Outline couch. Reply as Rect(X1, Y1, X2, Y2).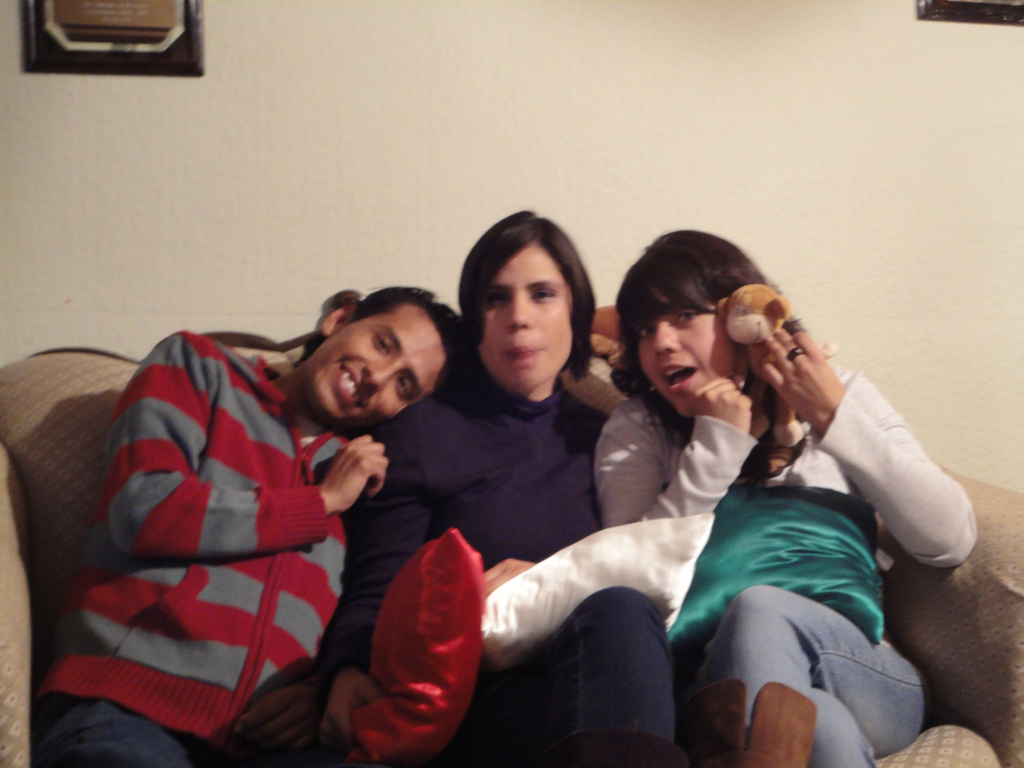
Rect(86, 287, 1023, 767).
